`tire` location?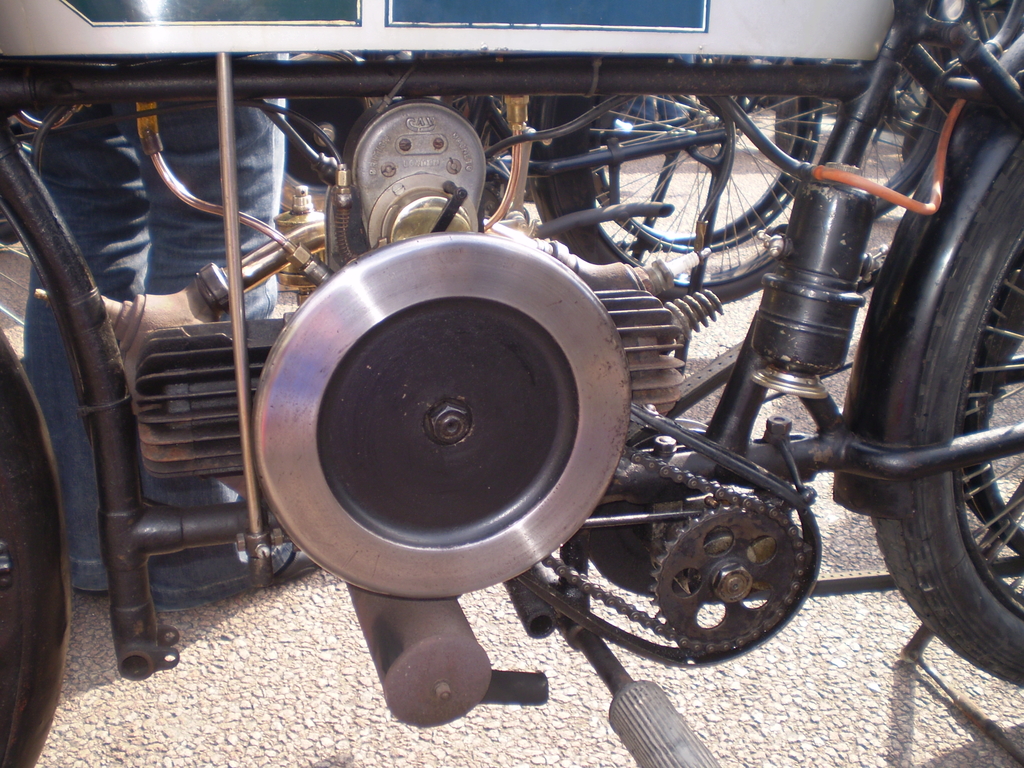
rect(588, 60, 824, 253)
